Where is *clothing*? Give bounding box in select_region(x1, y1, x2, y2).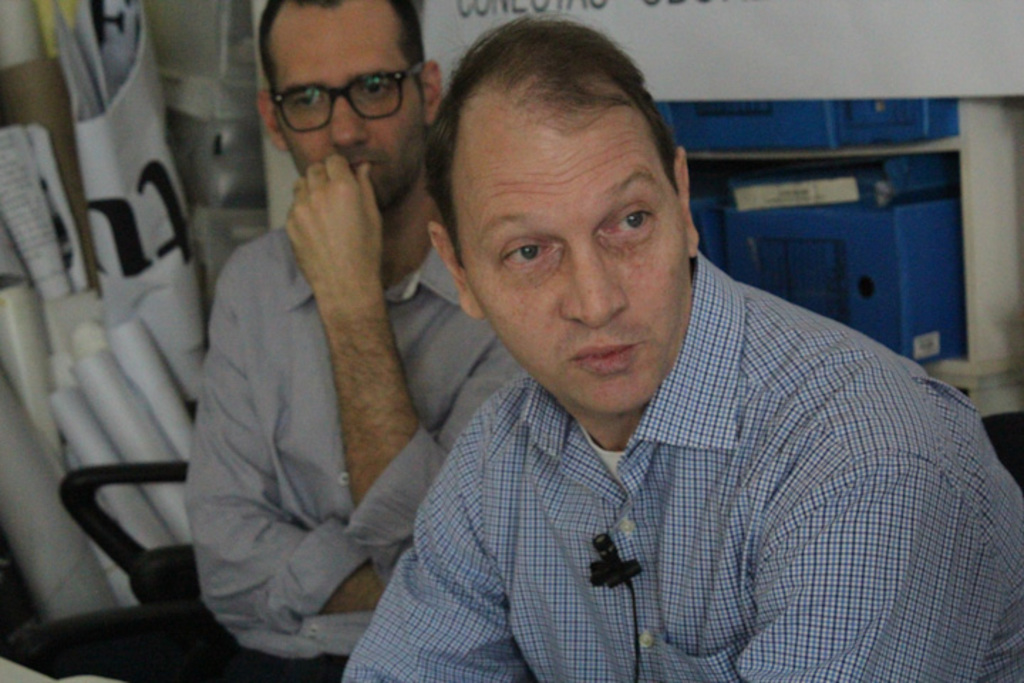
select_region(179, 228, 516, 682).
